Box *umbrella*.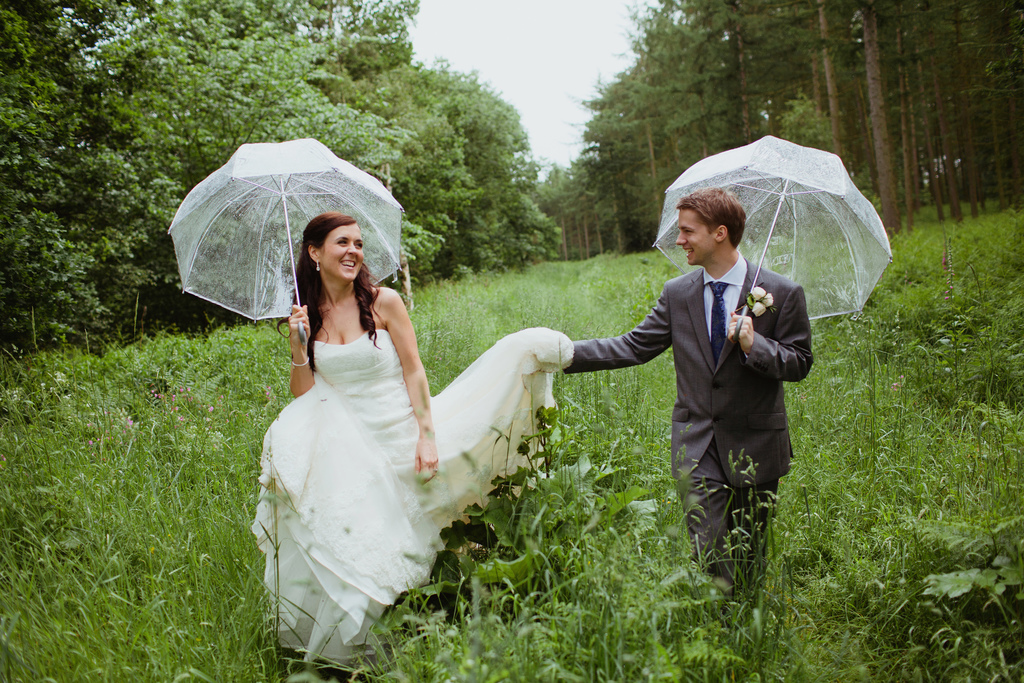
169:138:408:363.
